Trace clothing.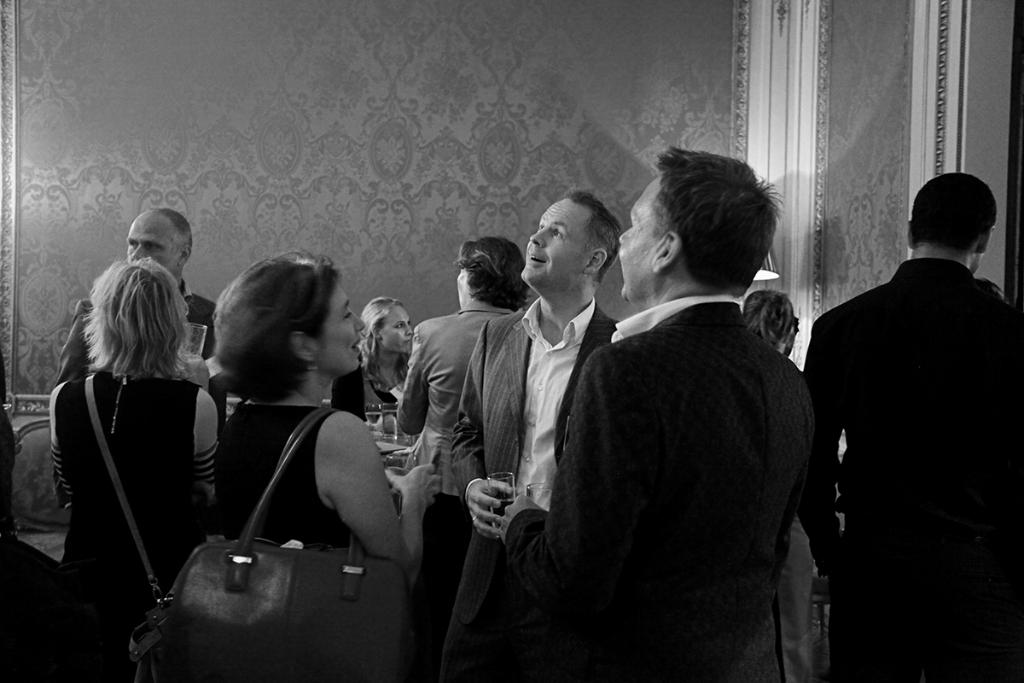
Traced to x1=798 y1=255 x2=1023 y2=682.
